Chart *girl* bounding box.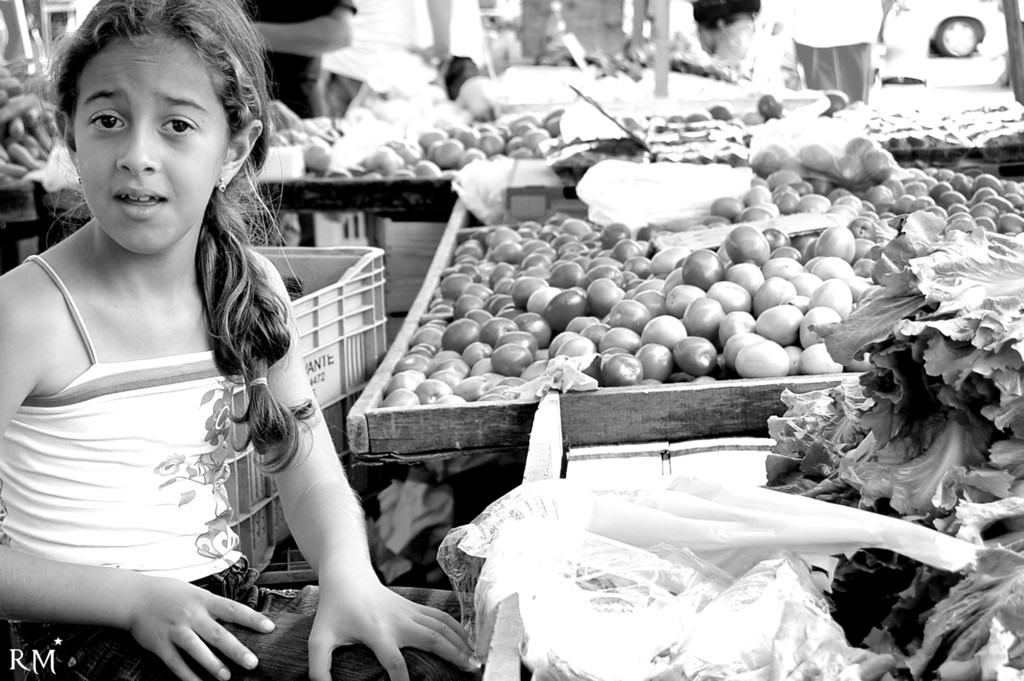
Charted: (0,0,484,680).
